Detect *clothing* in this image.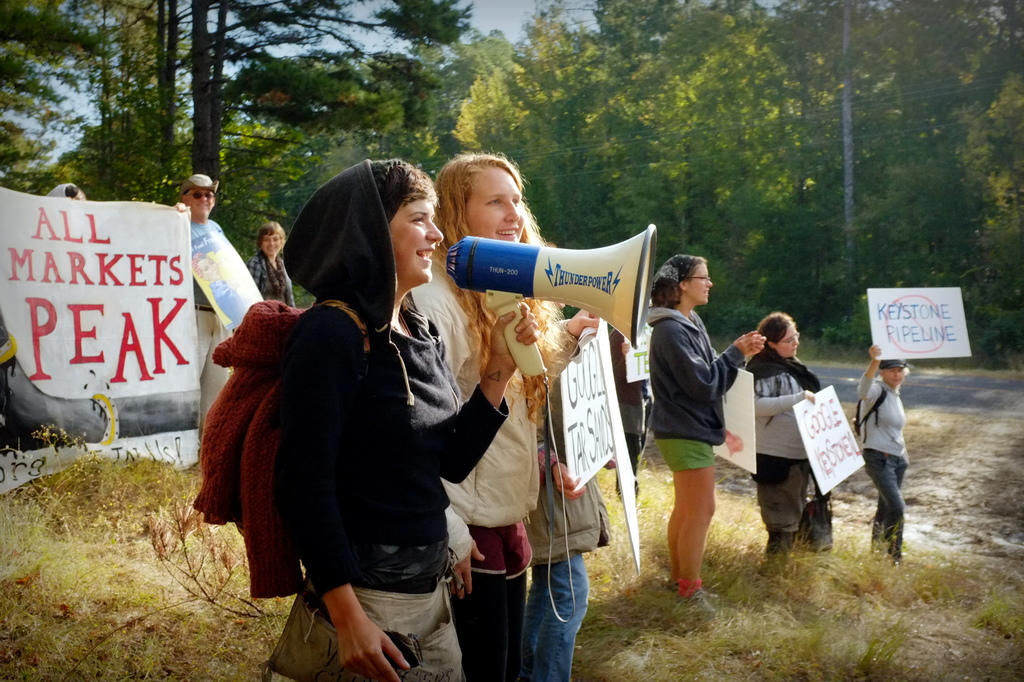
Detection: [524, 399, 613, 681].
